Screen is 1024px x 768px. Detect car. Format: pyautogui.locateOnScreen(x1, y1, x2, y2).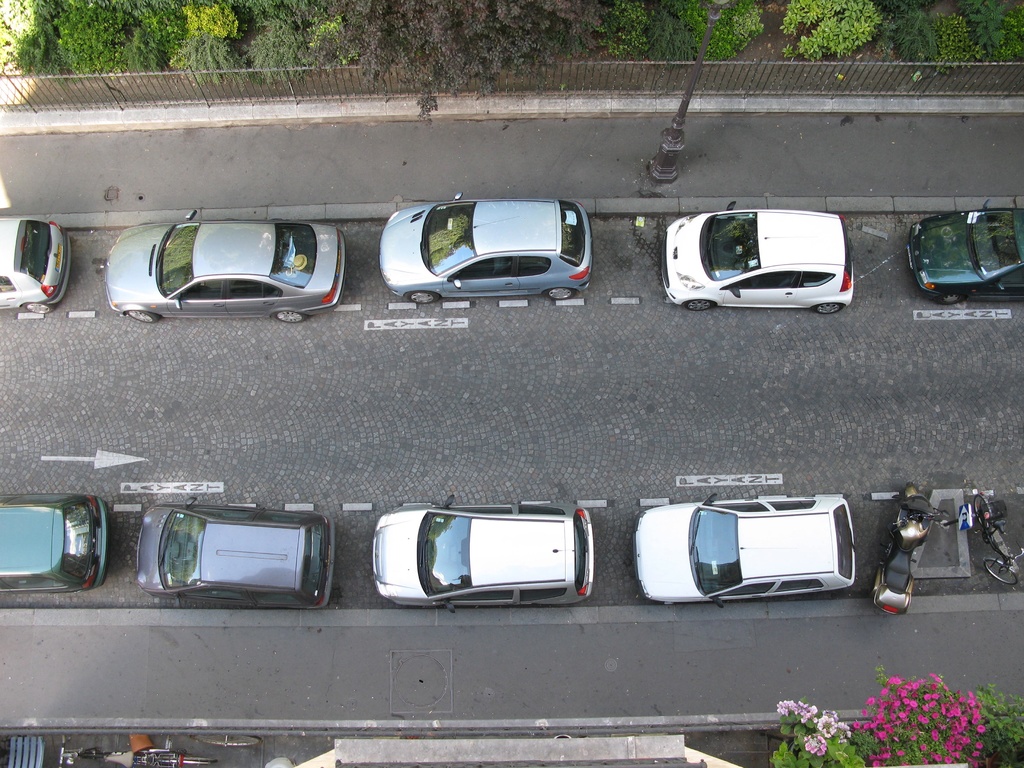
pyautogui.locateOnScreen(102, 216, 346, 328).
